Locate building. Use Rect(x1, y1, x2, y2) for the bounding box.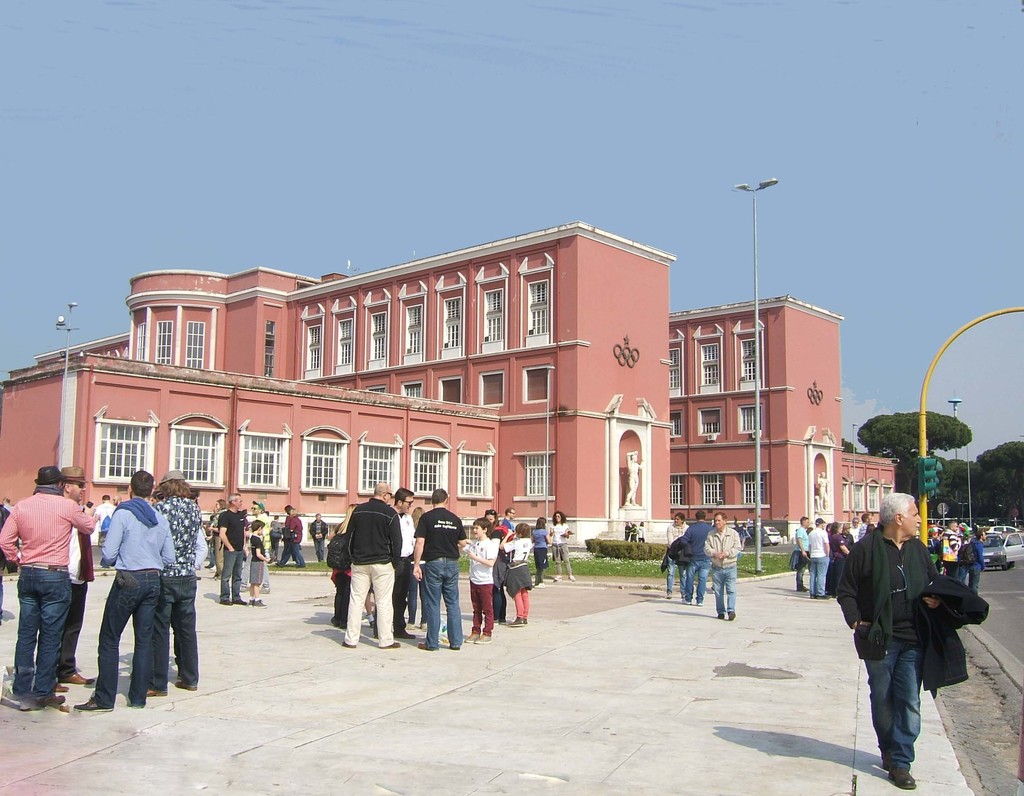
Rect(0, 227, 900, 551).
